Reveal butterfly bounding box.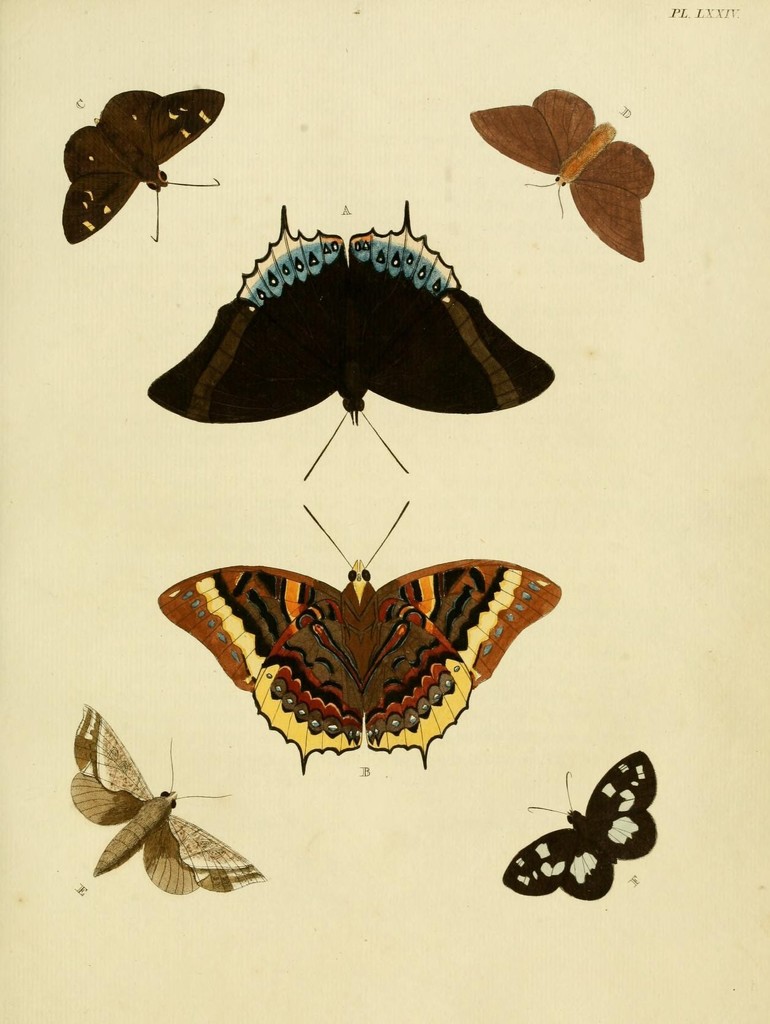
Revealed: crop(146, 198, 563, 478).
